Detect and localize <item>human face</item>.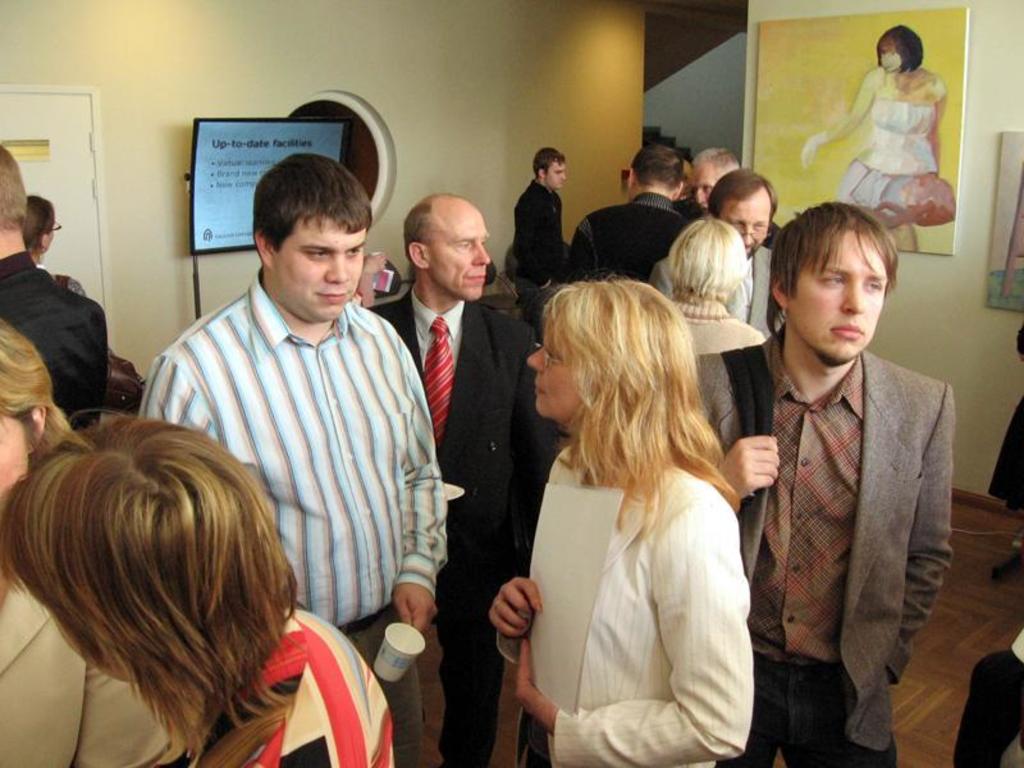
Localized at (530, 310, 588, 420).
